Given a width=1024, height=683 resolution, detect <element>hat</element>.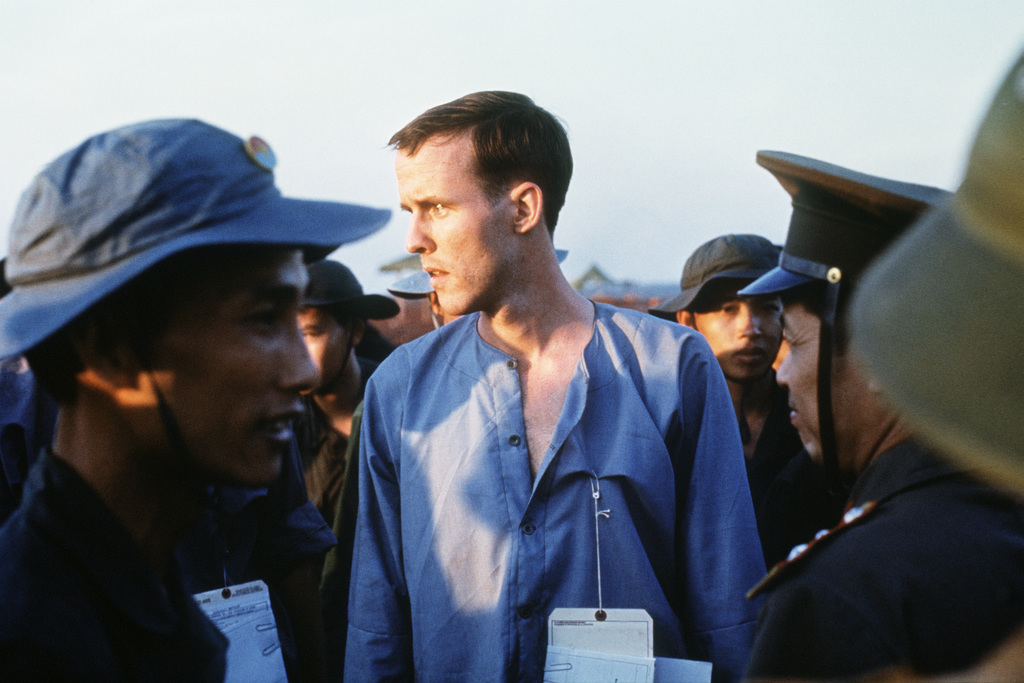
[left=735, top=144, right=951, bottom=484].
